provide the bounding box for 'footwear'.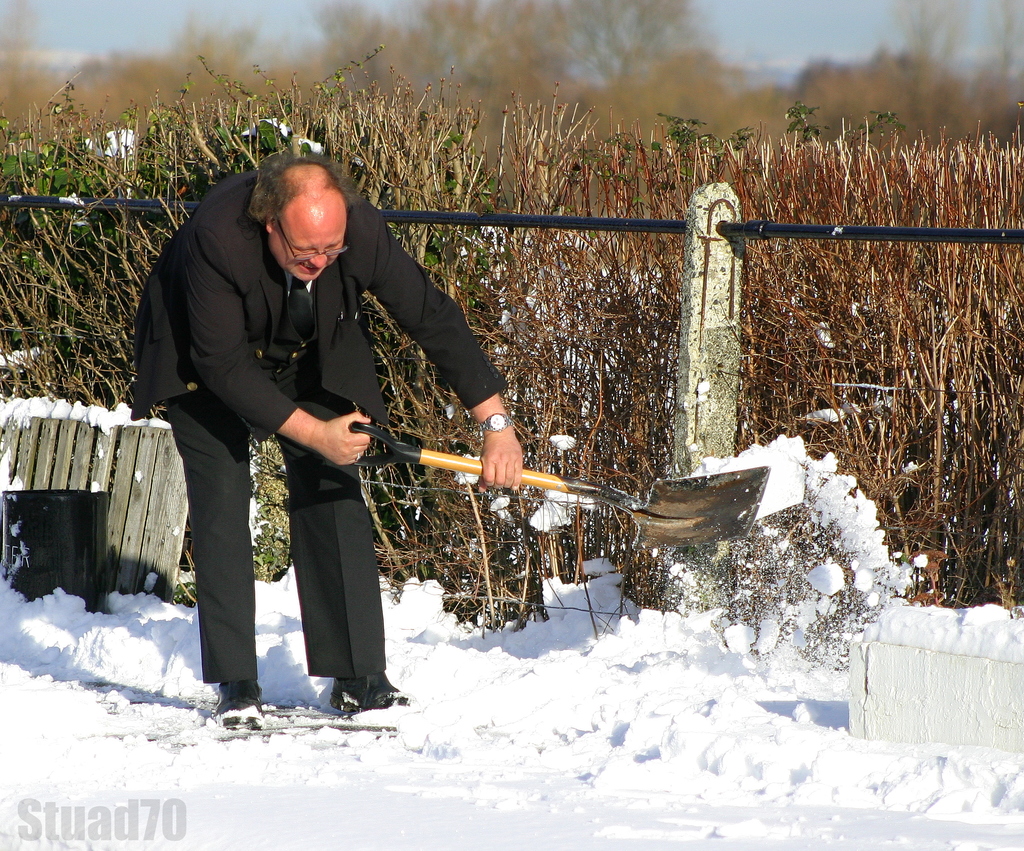
336,676,408,713.
